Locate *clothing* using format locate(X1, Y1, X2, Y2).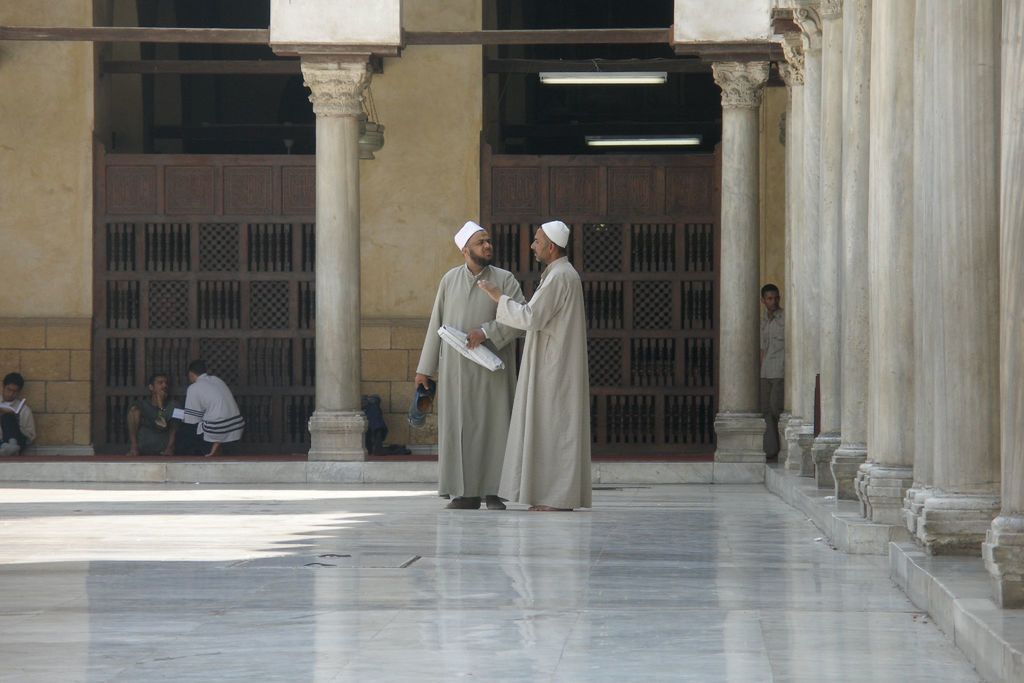
locate(426, 229, 523, 513).
